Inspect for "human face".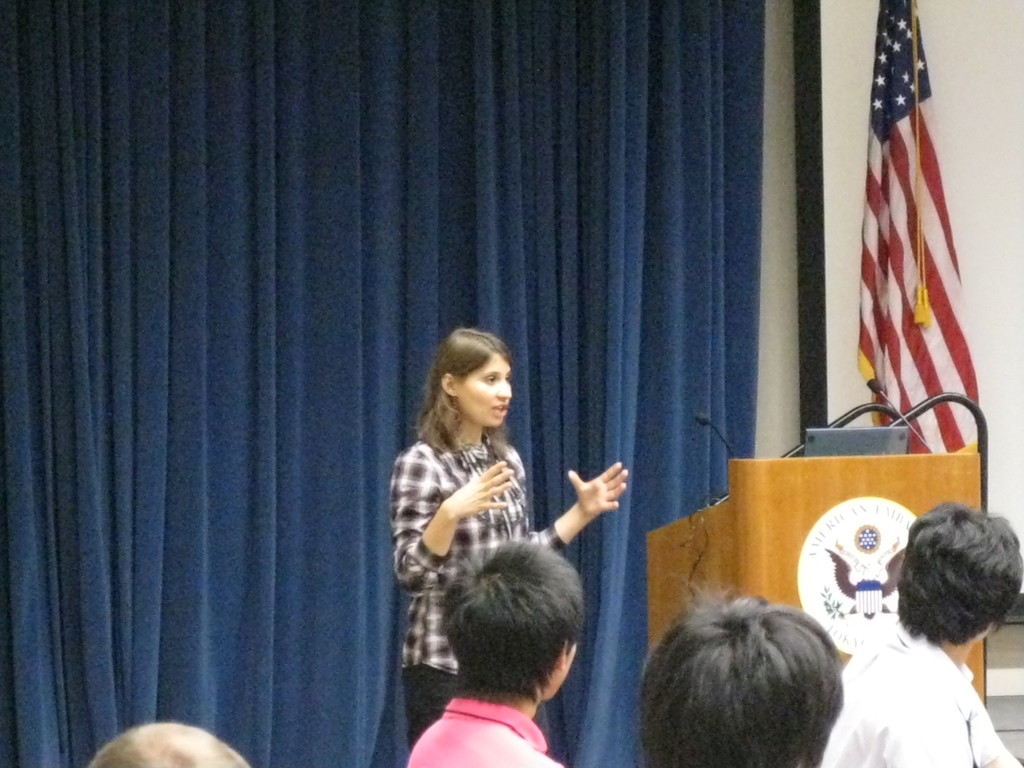
Inspection: {"x1": 460, "y1": 353, "x2": 511, "y2": 429}.
